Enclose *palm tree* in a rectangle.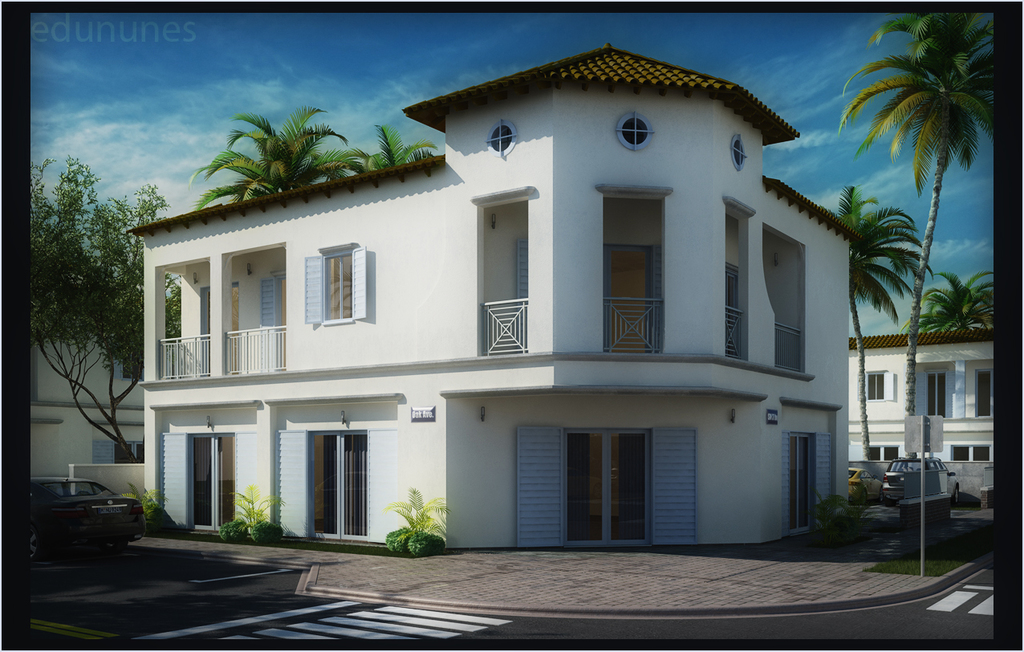
<box>842,18,989,511</box>.
